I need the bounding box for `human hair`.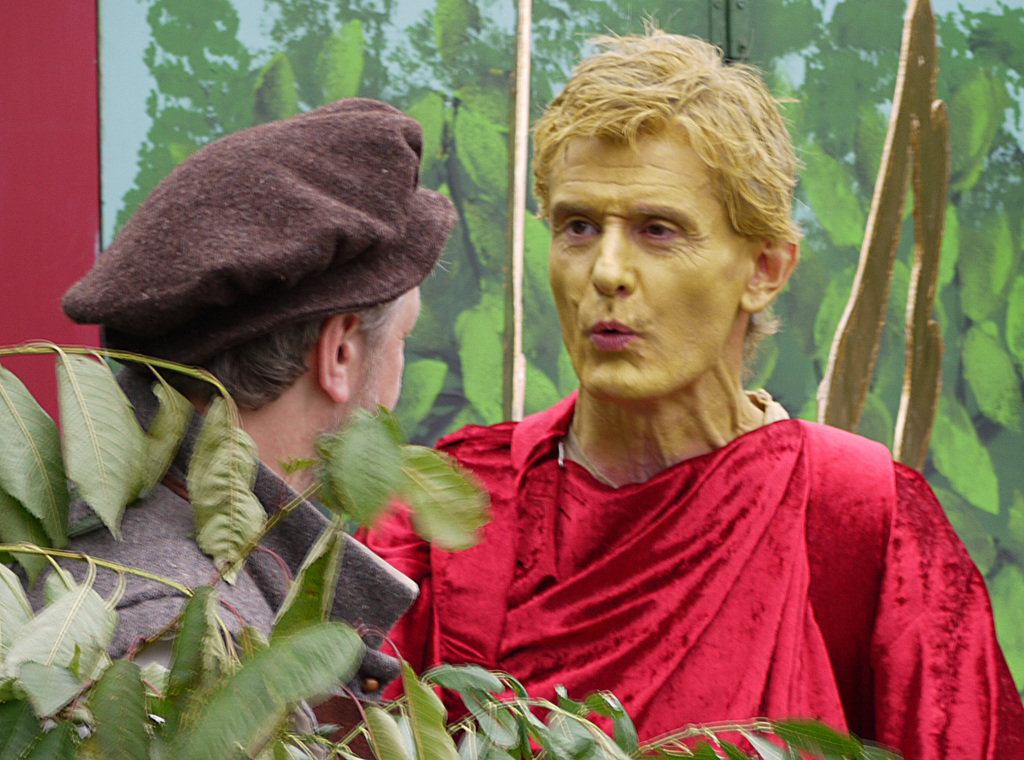
Here it is: [x1=195, y1=297, x2=399, y2=406].
